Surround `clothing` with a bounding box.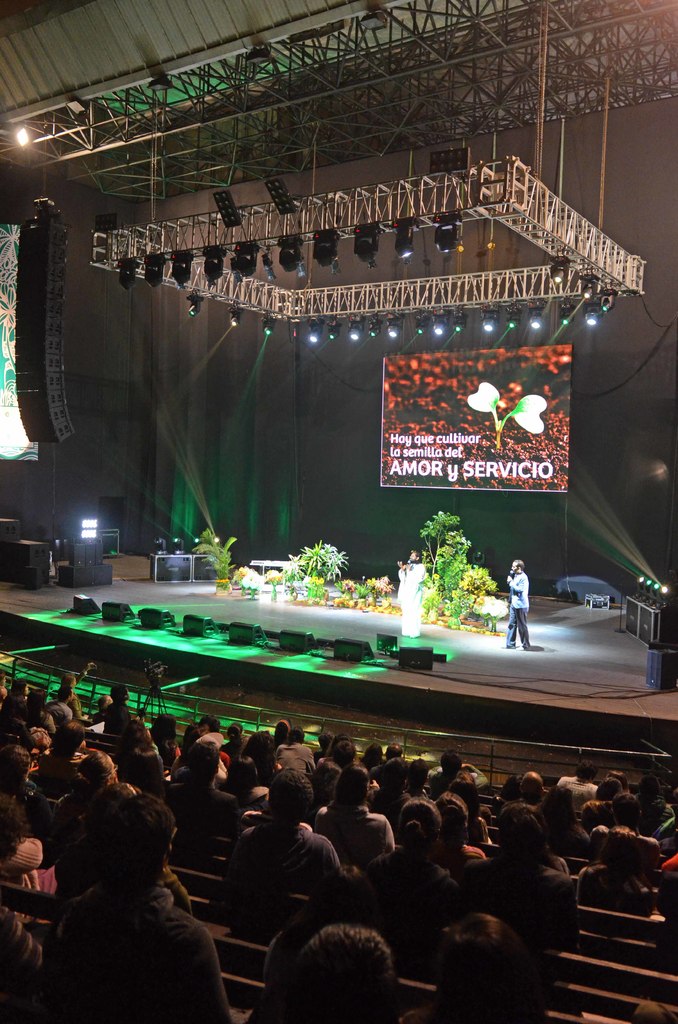
region(316, 803, 394, 862).
